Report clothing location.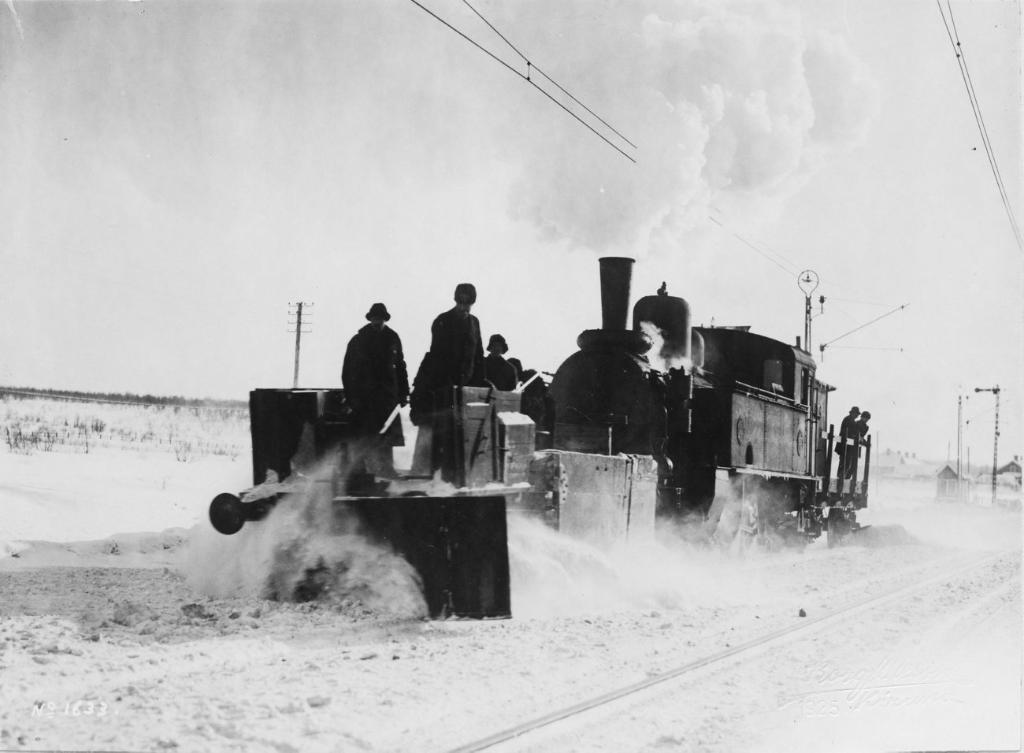
Report: pyautogui.locateOnScreen(427, 312, 488, 400).
